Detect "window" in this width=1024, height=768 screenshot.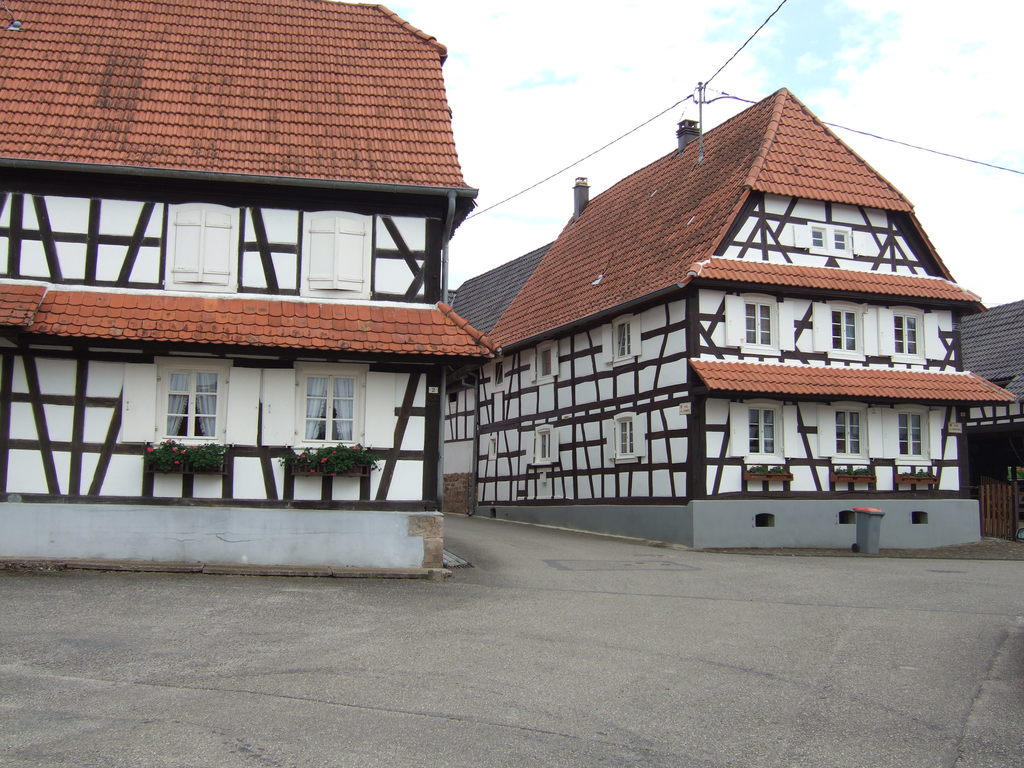
Detection: crop(525, 420, 563, 465).
